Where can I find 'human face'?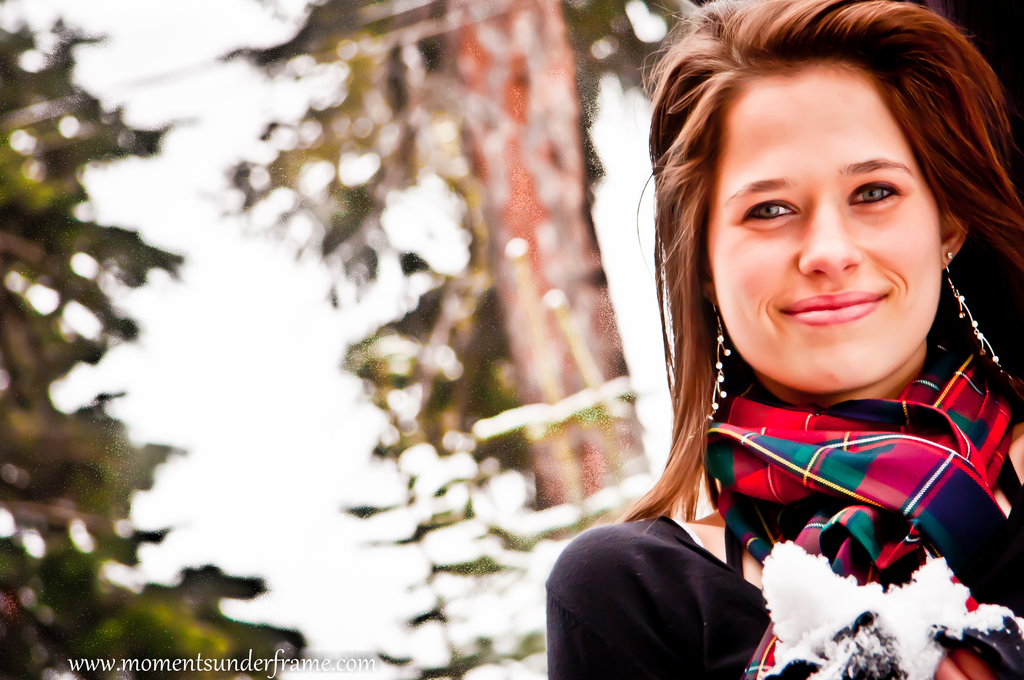
You can find it at crop(699, 66, 940, 381).
